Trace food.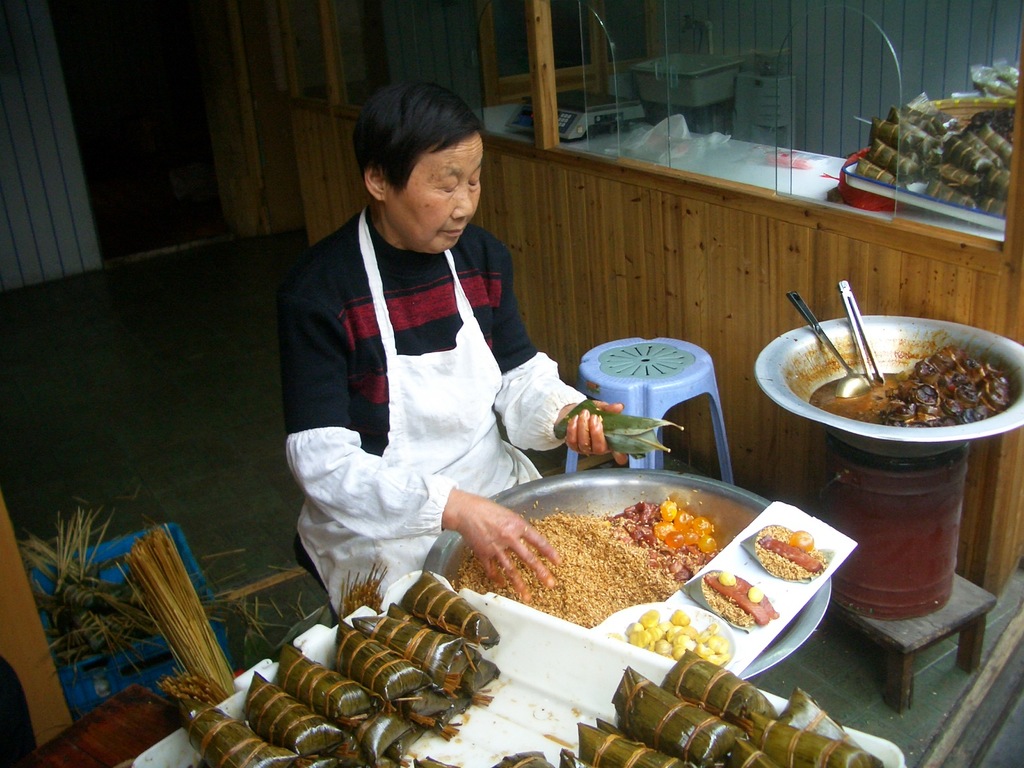
Traced to left=979, top=61, right=1017, bottom=98.
